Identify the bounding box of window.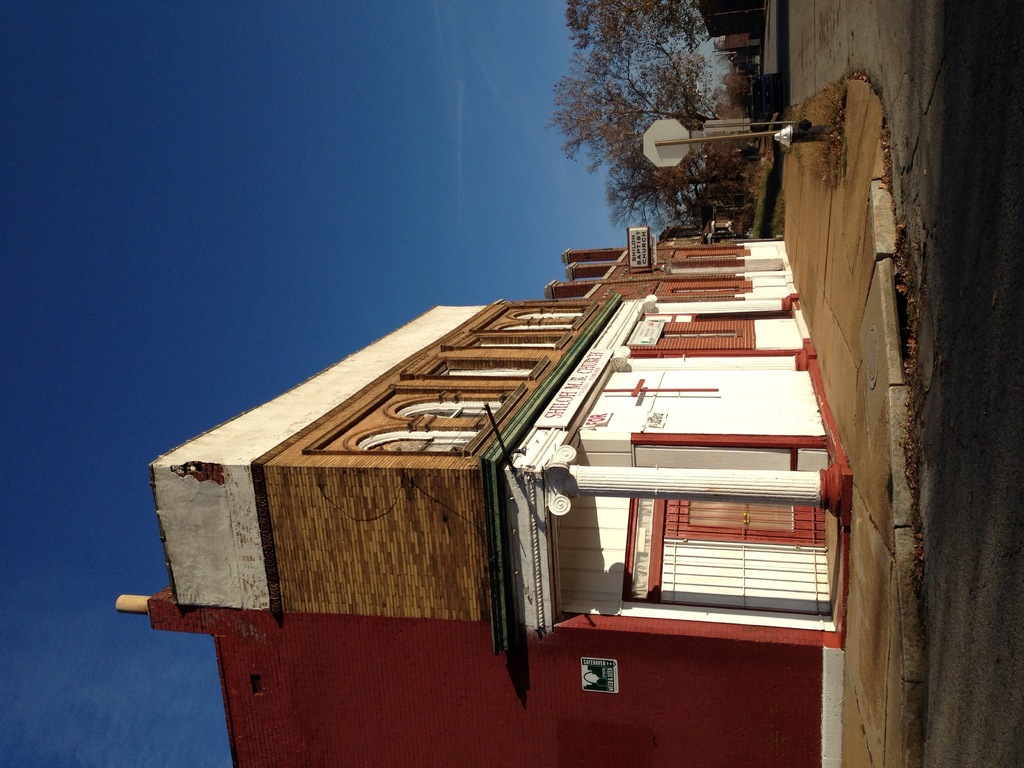
<region>688, 249, 754, 262</region>.
